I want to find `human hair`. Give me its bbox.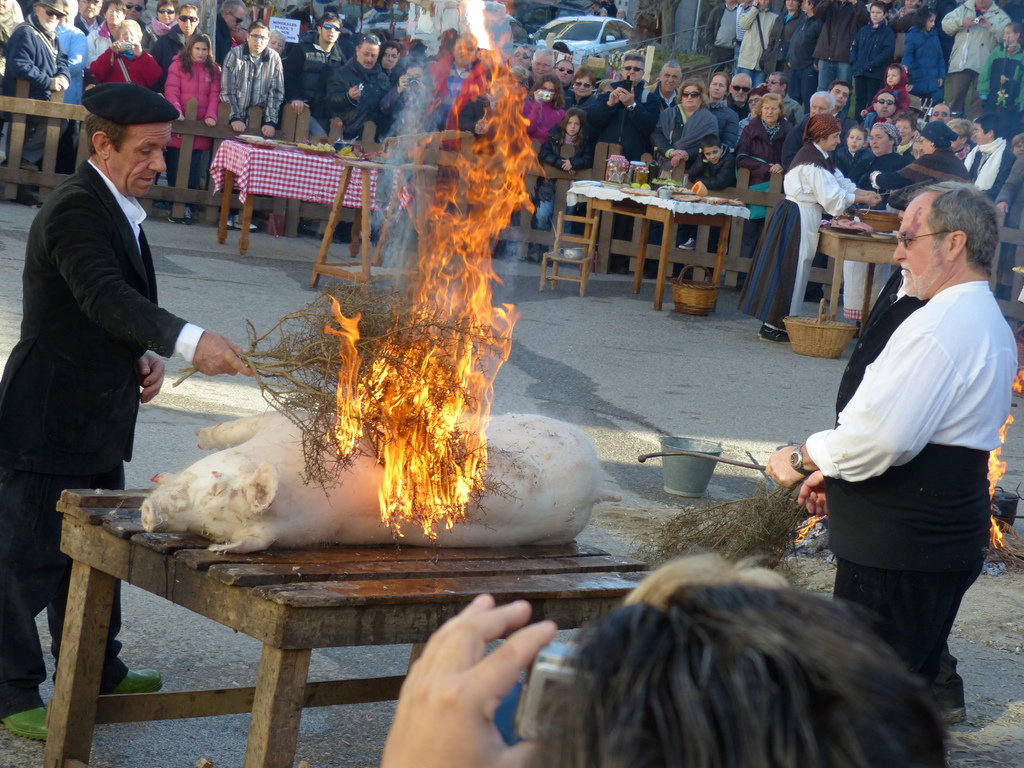
<bbox>558, 60, 577, 79</bbox>.
